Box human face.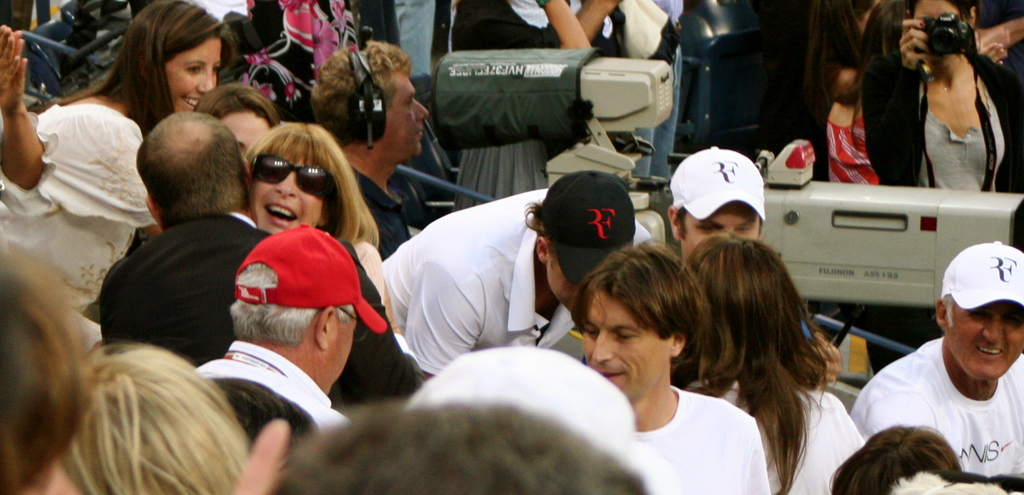
bbox(387, 72, 434, 162).
